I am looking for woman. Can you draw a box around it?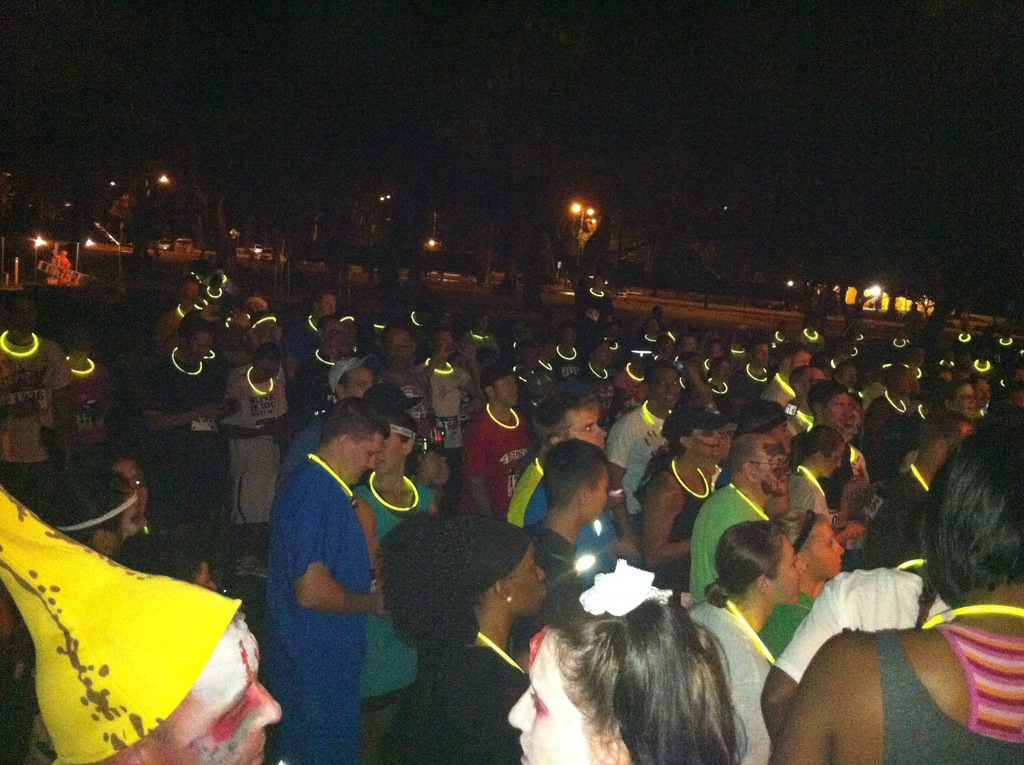
Sure, the bounding box is rect(349, 409, 433, 764).
